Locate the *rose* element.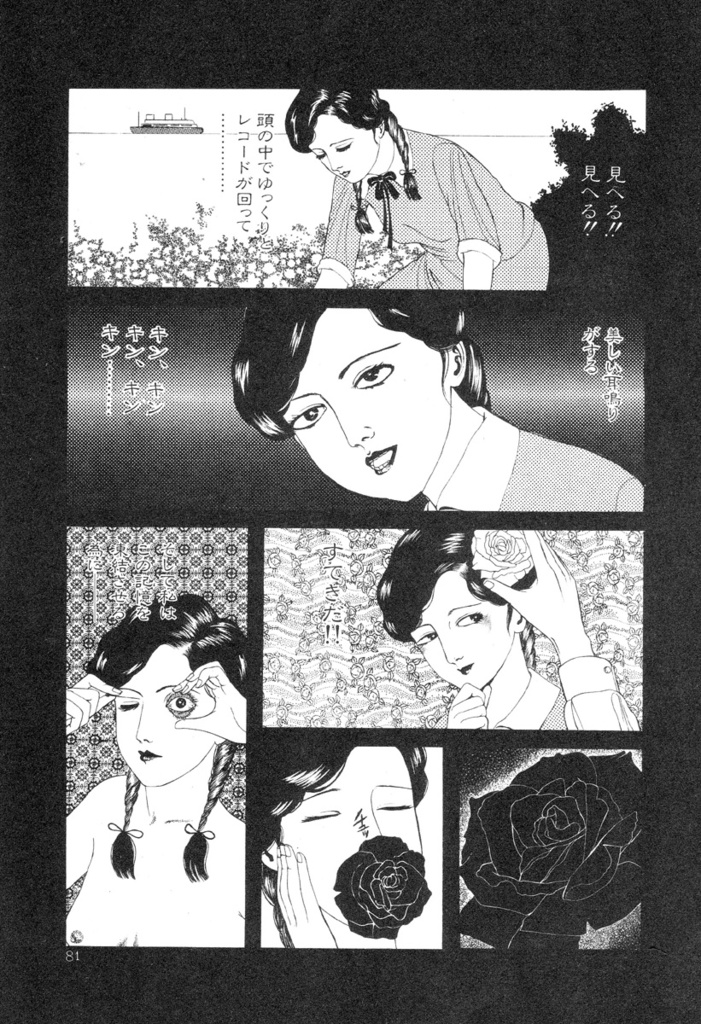
Element bbox: x1=329 y1=833 x2=429 y2=939.
